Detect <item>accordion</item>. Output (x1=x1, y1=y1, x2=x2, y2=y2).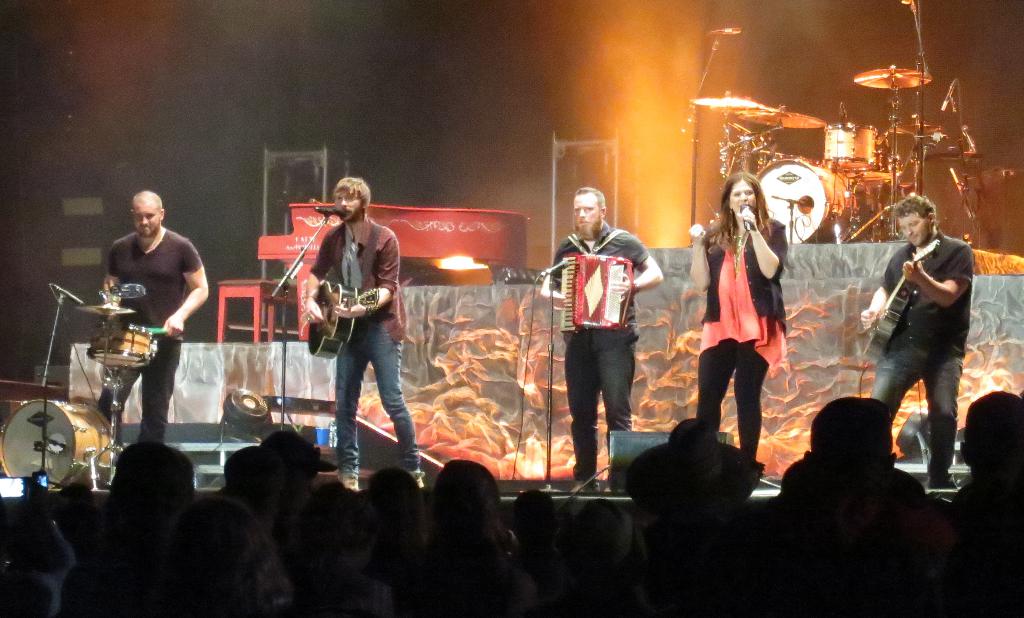
(x1=563, y1=255, x2=632, y2=350).
